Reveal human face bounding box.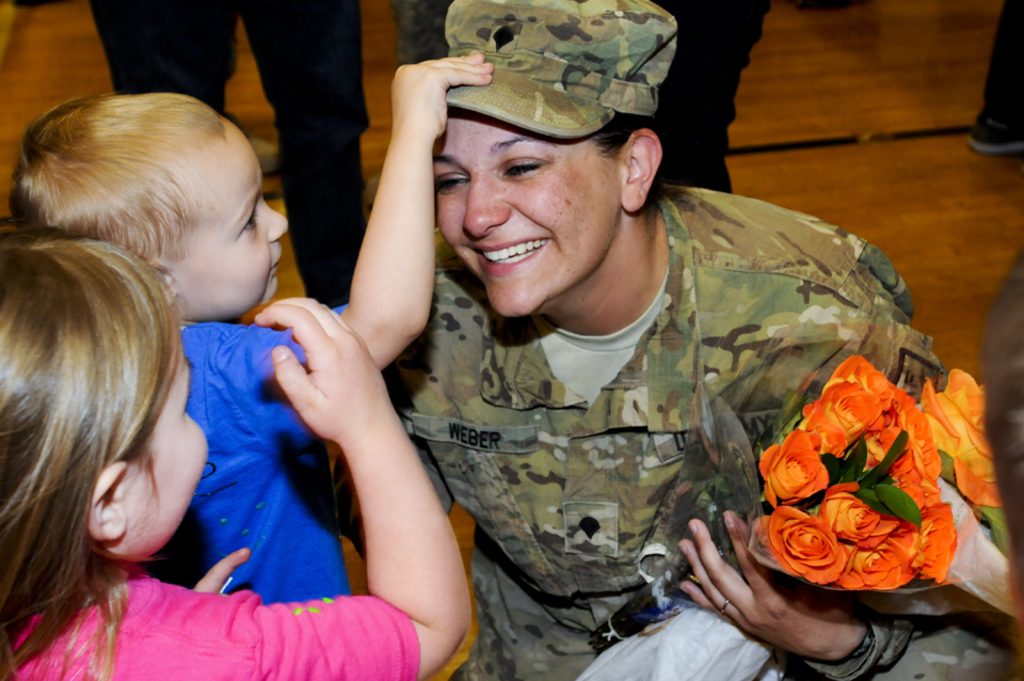
Revealed: (176,123,290,324).
